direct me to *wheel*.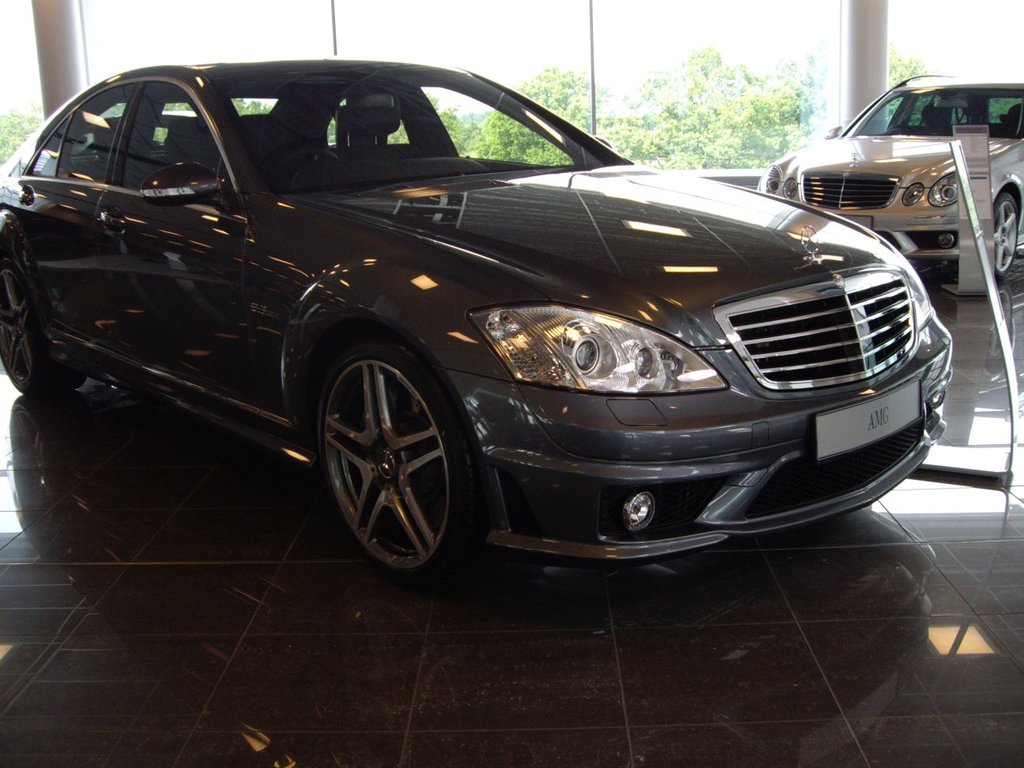
Direction: (0,253,88,404).
